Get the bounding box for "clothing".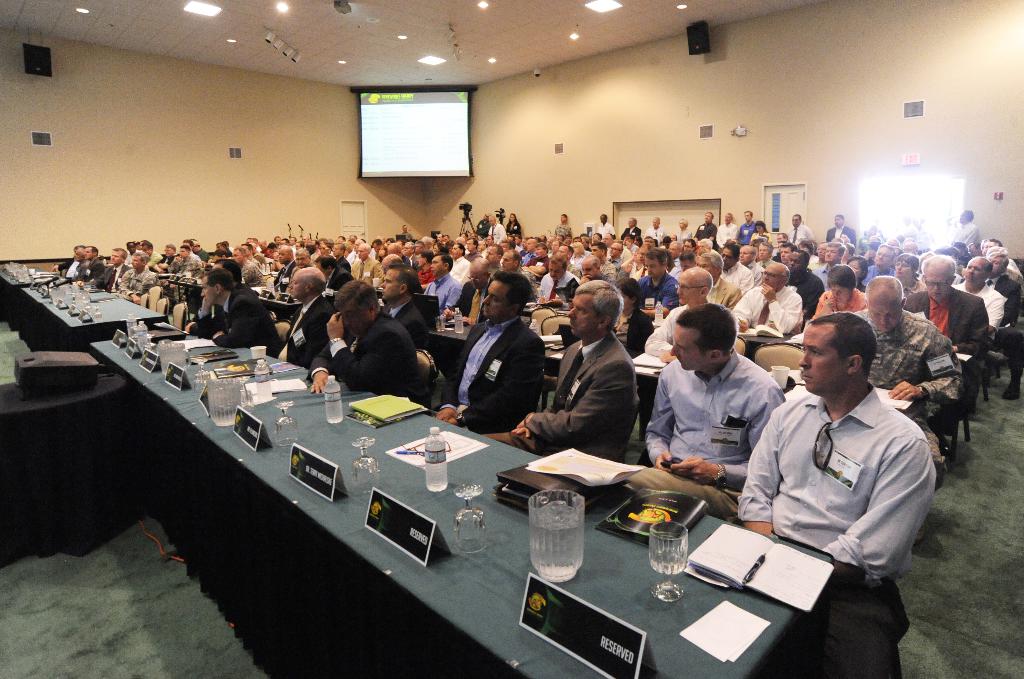
bbox=(783, 224, 797, 245).
